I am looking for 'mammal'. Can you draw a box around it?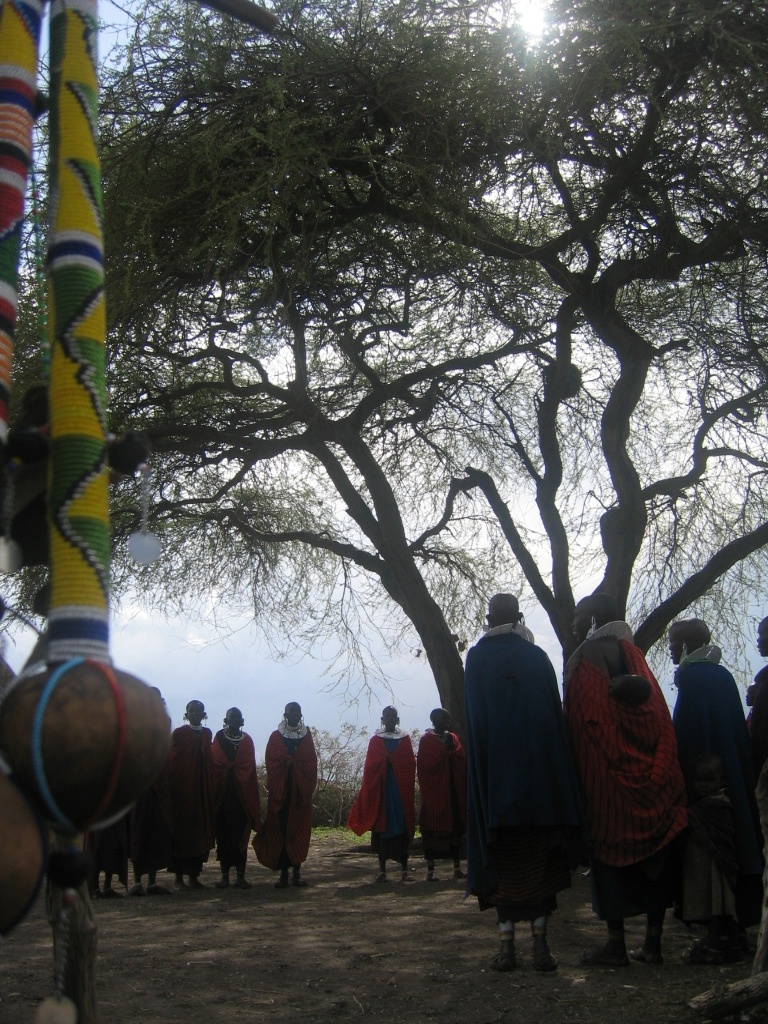
Sure, the bounding box is 662 613 751 955.
